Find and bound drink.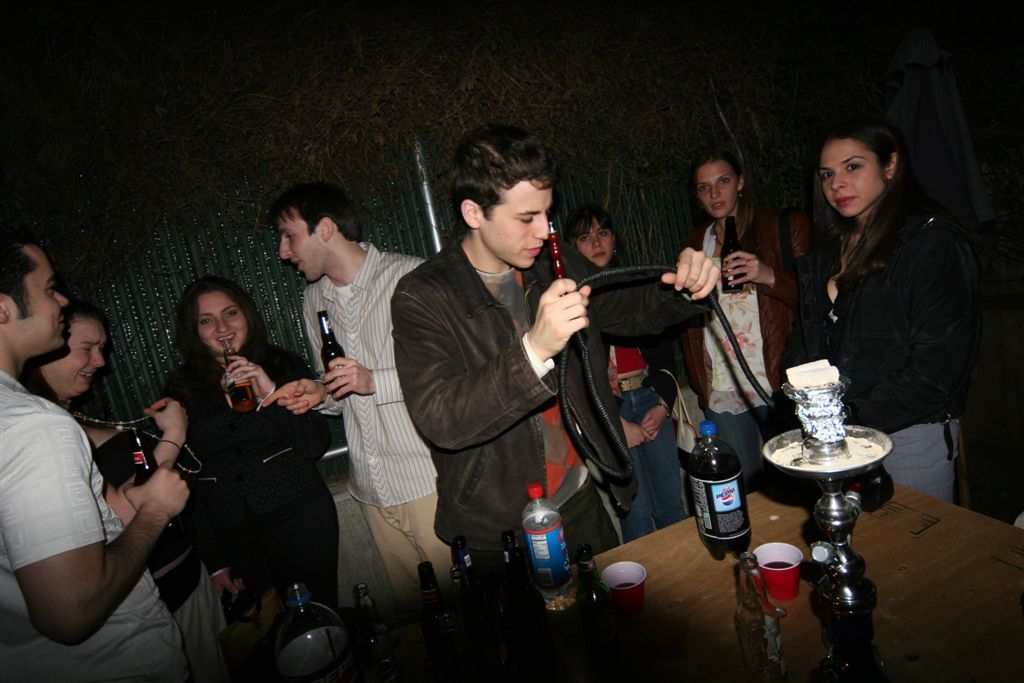
Bound: [755,560,795,566].
